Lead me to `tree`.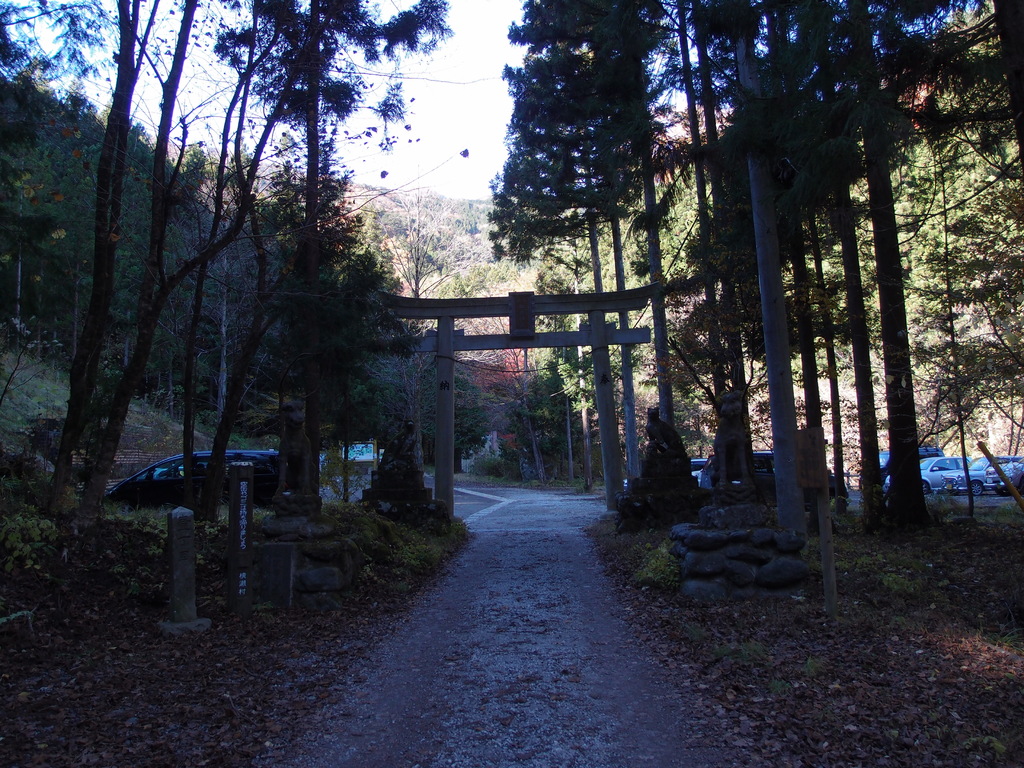
Lead to <box>807,196,854,511</box>.
